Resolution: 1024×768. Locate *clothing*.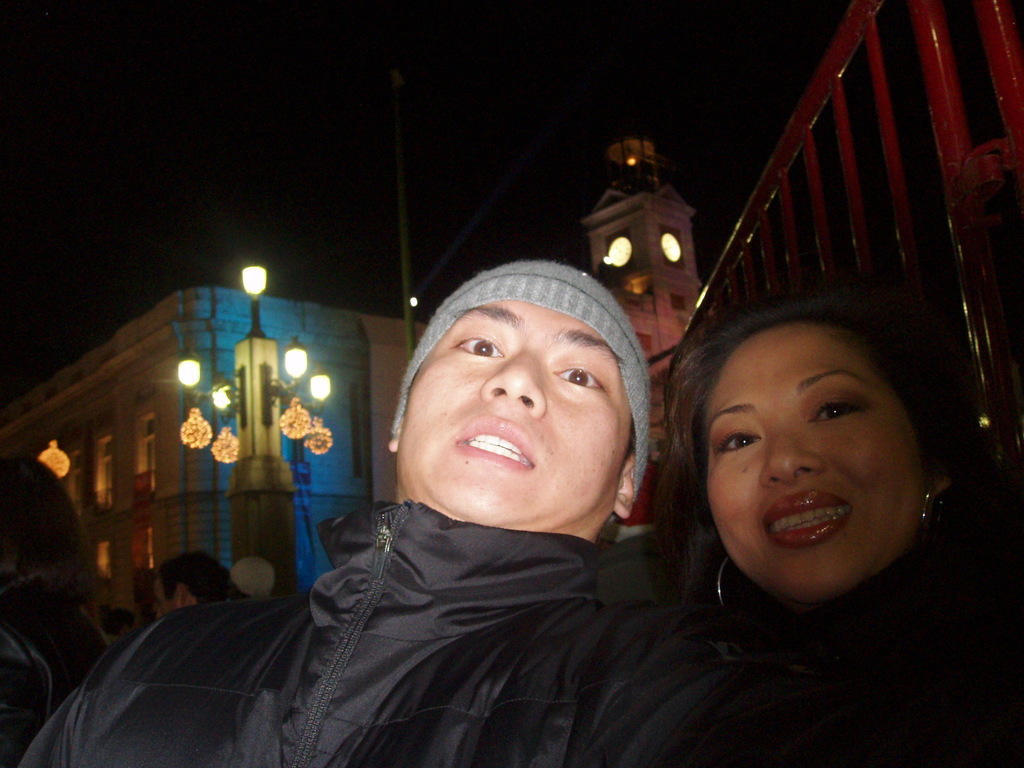
{"x1": 74, "y1": 406, "x2": 761, "y2": 767}.
